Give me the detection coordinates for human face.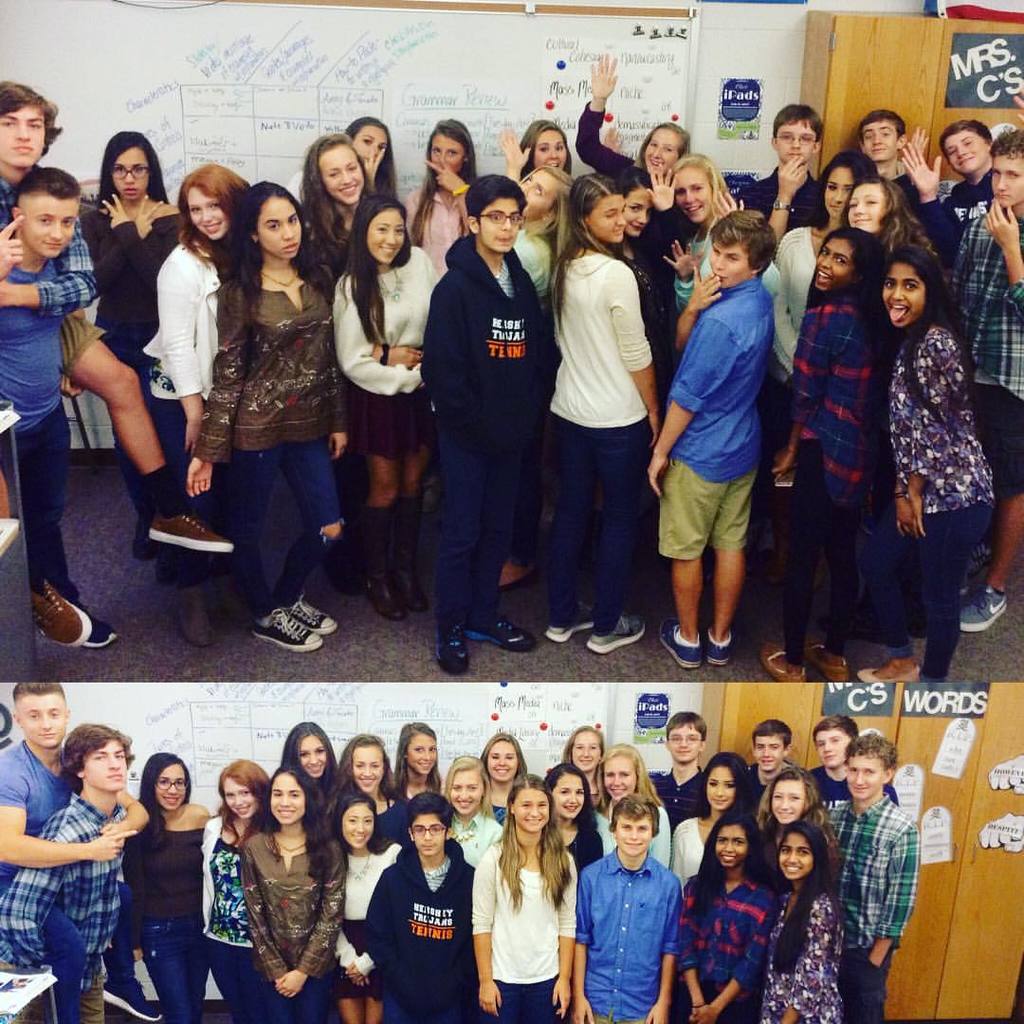
rect(825, 167, 850, 218).
